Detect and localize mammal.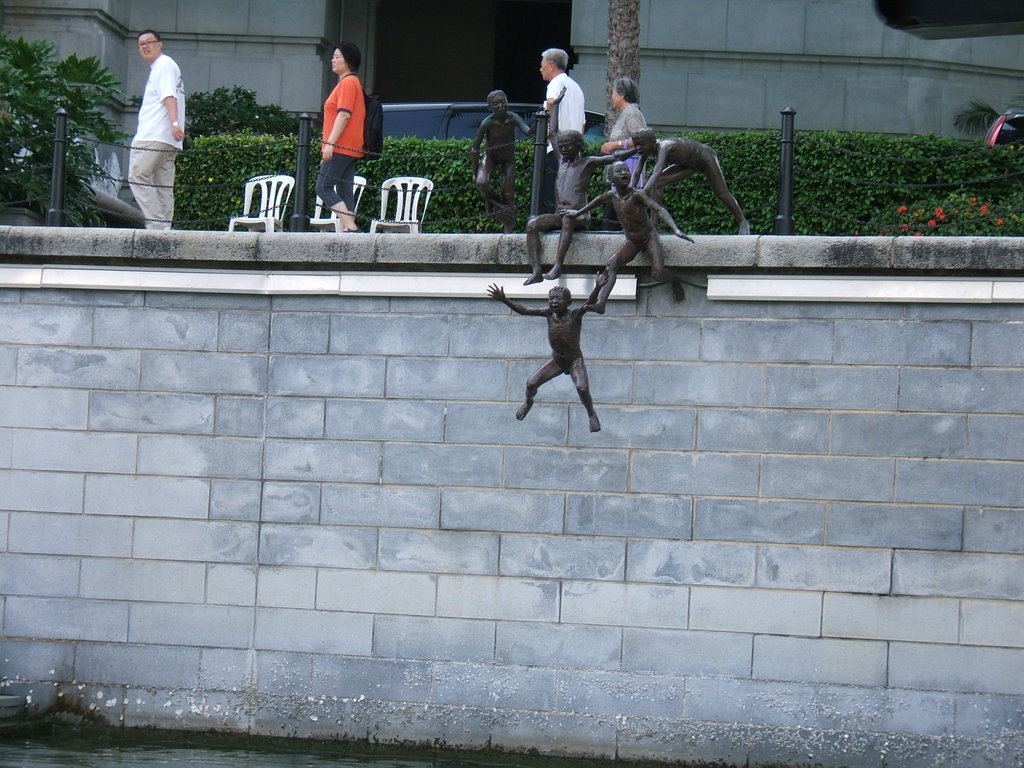
Localized at <region>123, 28, 189, 207</region>.
